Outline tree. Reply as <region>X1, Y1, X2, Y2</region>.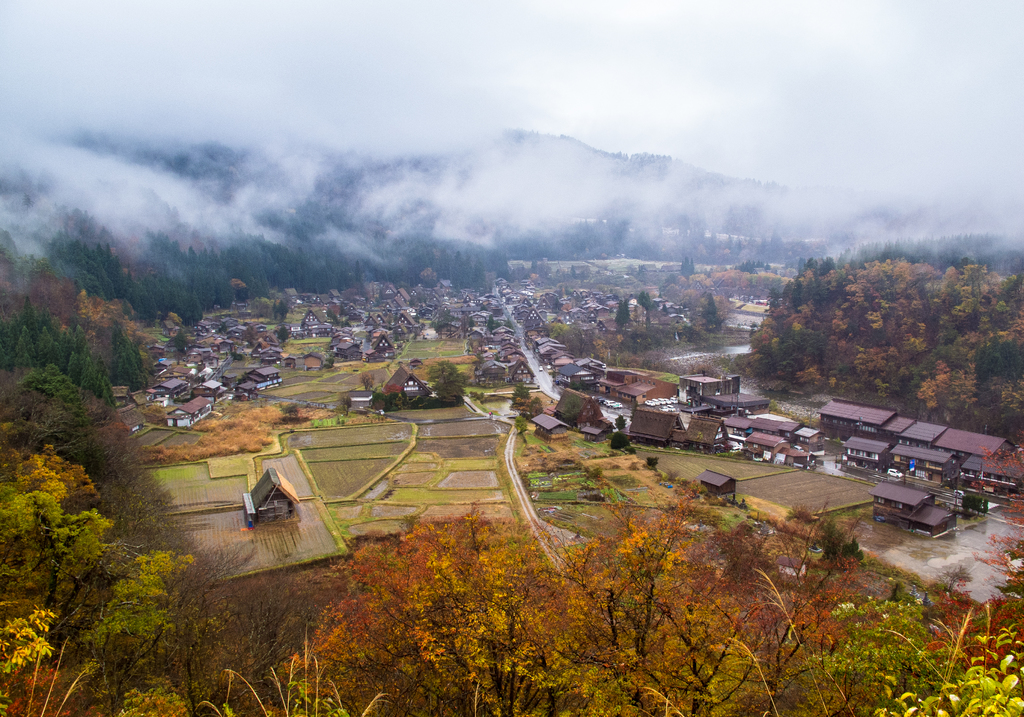
<region>425, 360, 466, 404</region>.
